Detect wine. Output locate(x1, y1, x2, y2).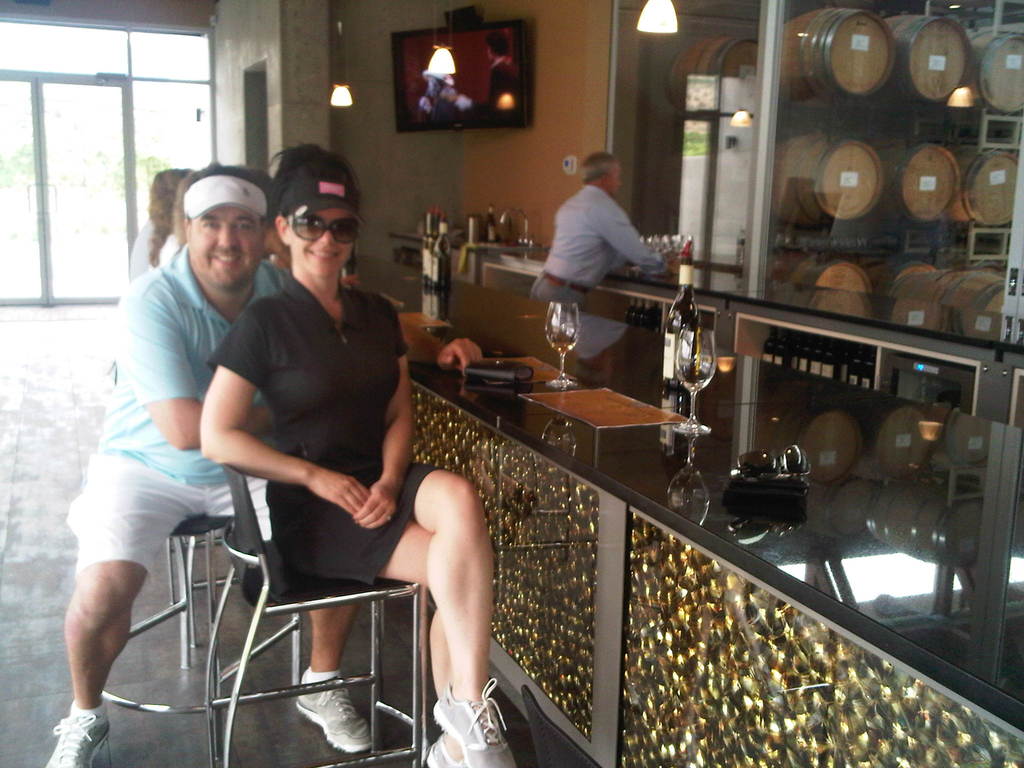
locate(666, 243, 700, 390).
